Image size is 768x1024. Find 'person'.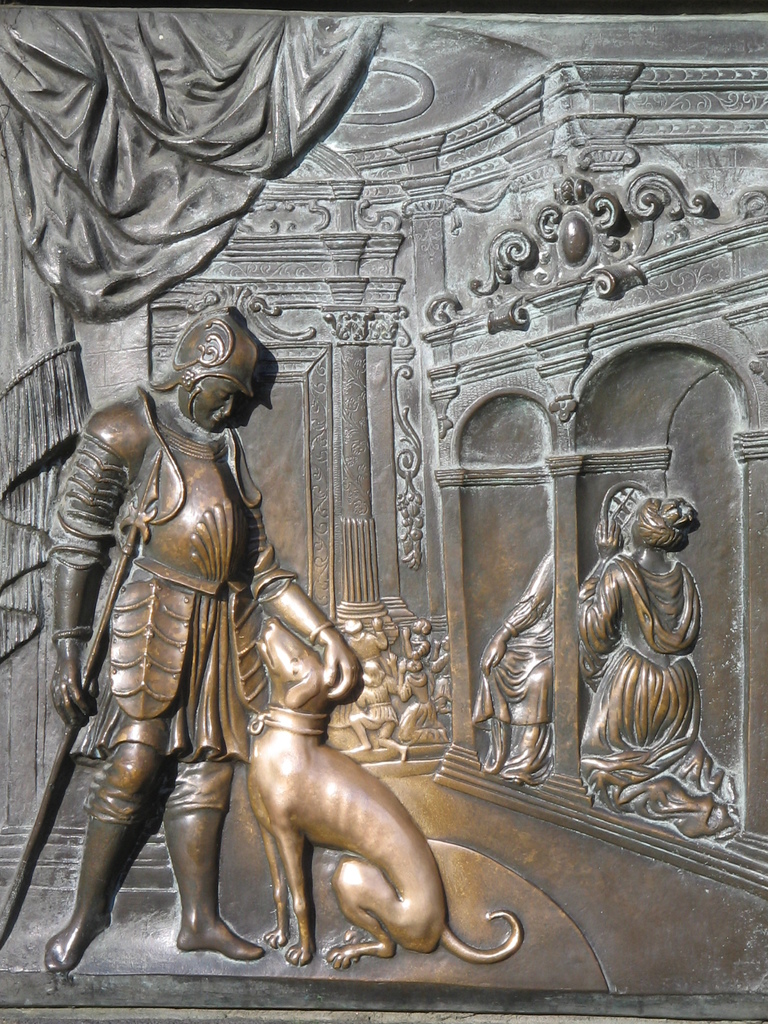
{"x1": 51, "y1": 307, "x2": 362, "y2": 970}.
